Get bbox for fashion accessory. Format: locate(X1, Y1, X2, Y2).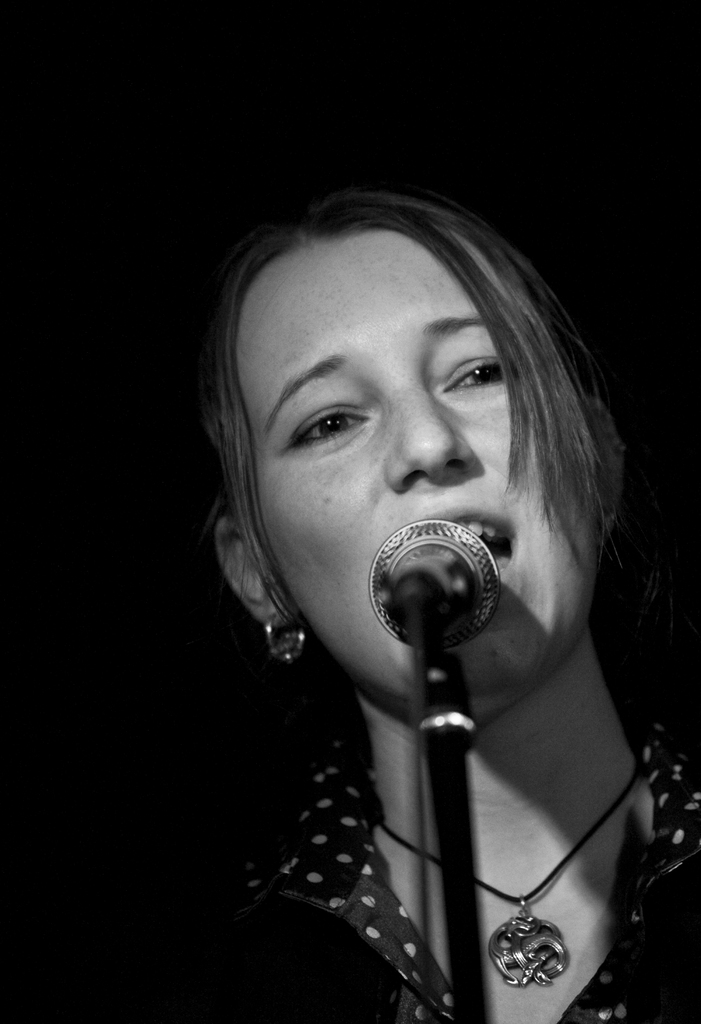
locate(266, 617, 302, 669).
